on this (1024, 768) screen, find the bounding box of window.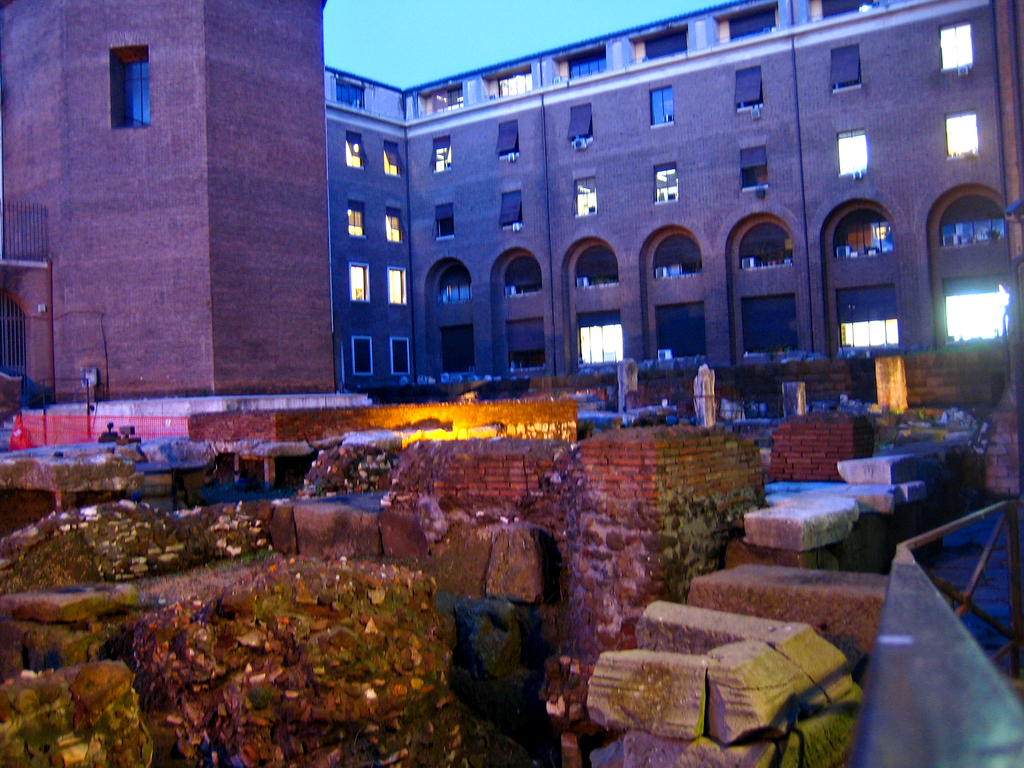
Bounding box: l=494, t=121, r=523, b=161.
